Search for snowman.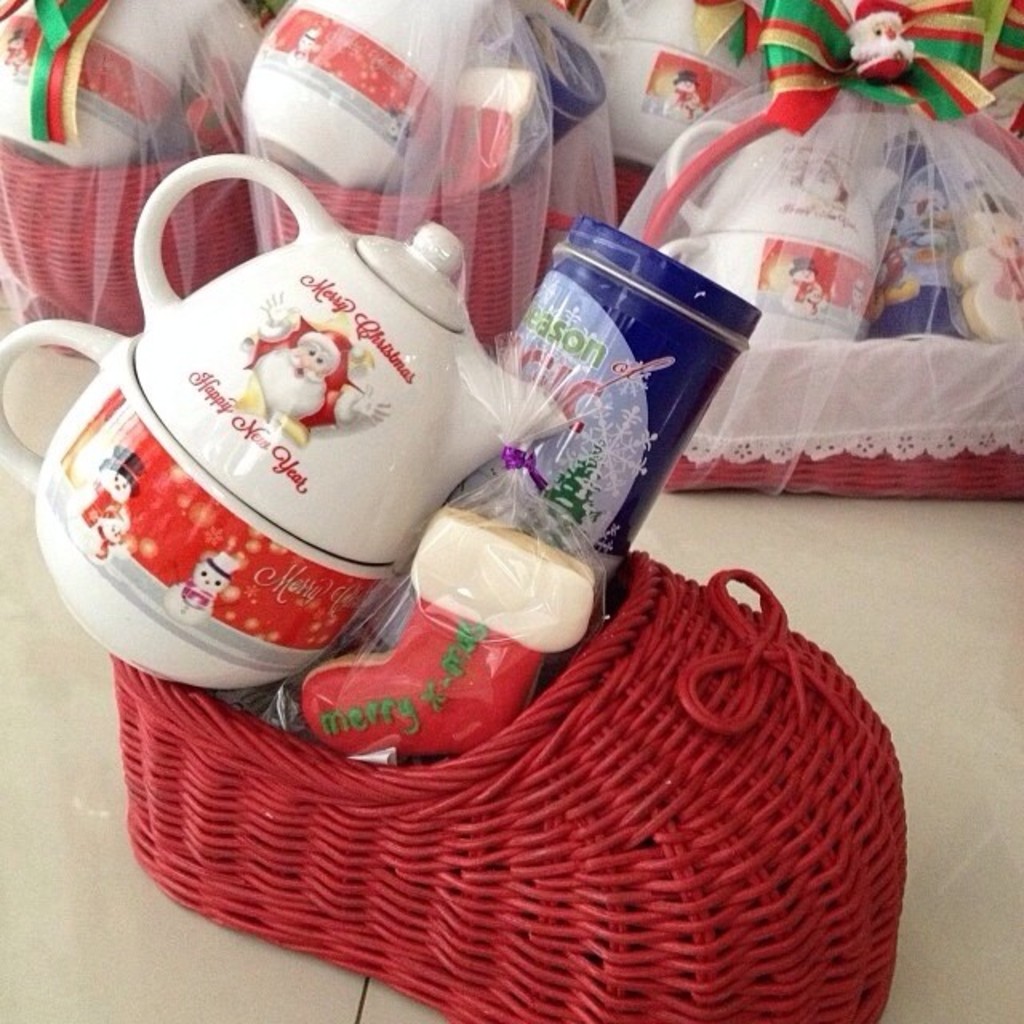
Found at (left=85, top=502, right=128, bottom=562).
